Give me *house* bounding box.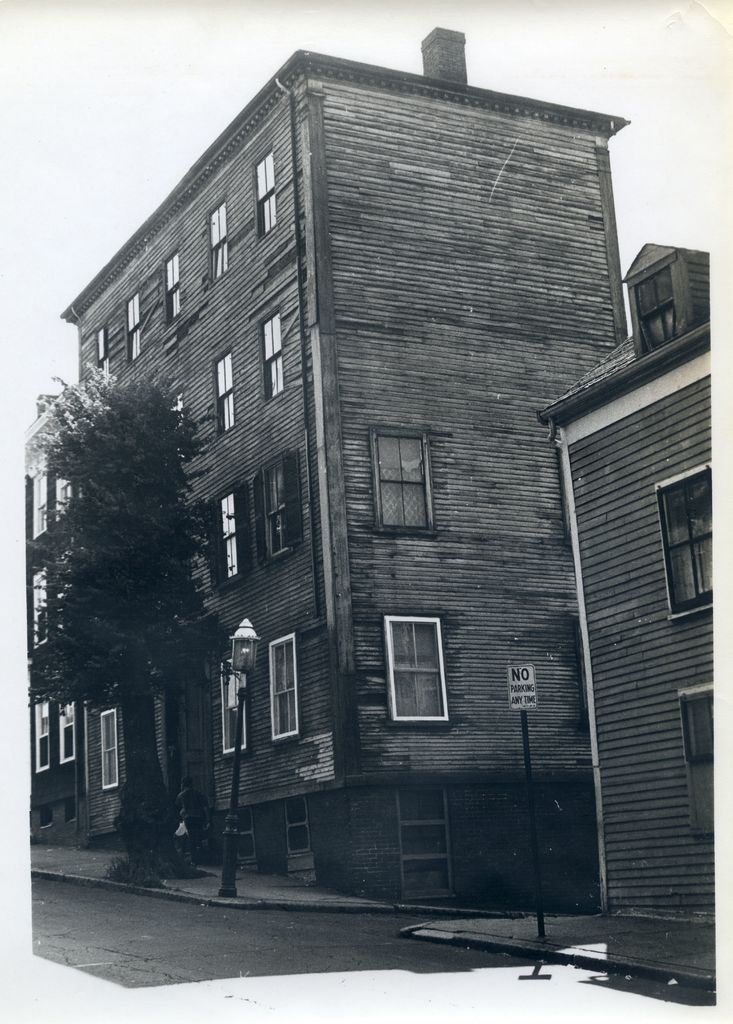
region(59, 0, 693, 949).
